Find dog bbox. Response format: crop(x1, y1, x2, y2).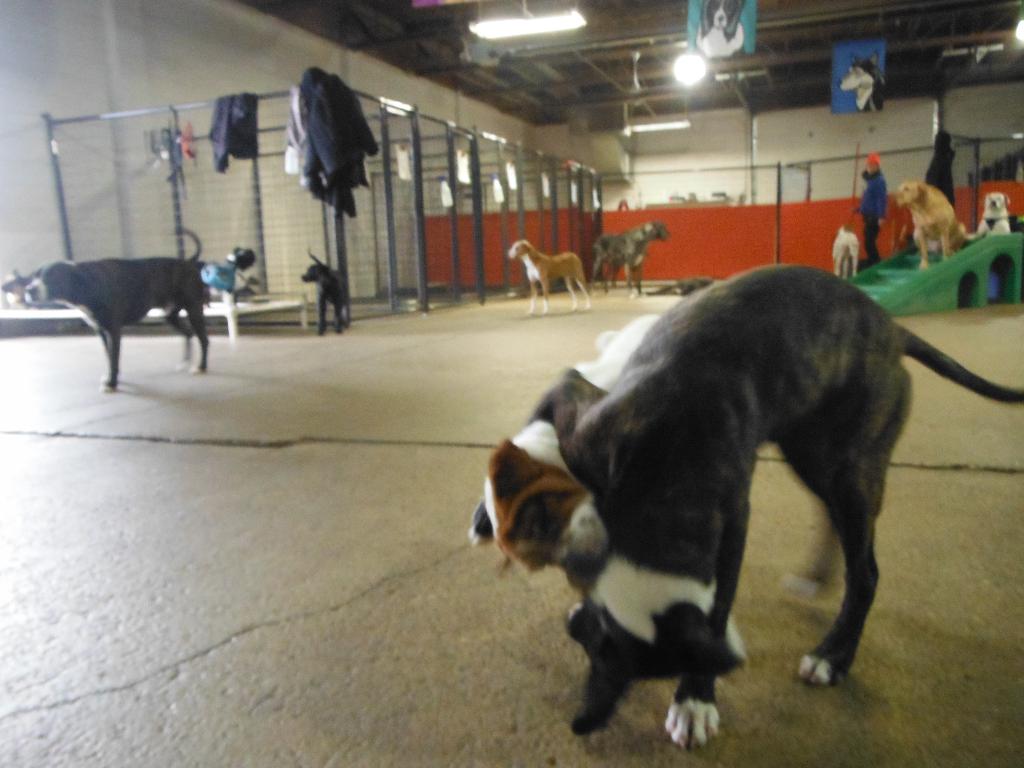
crop(477, 312, 841, 598).
